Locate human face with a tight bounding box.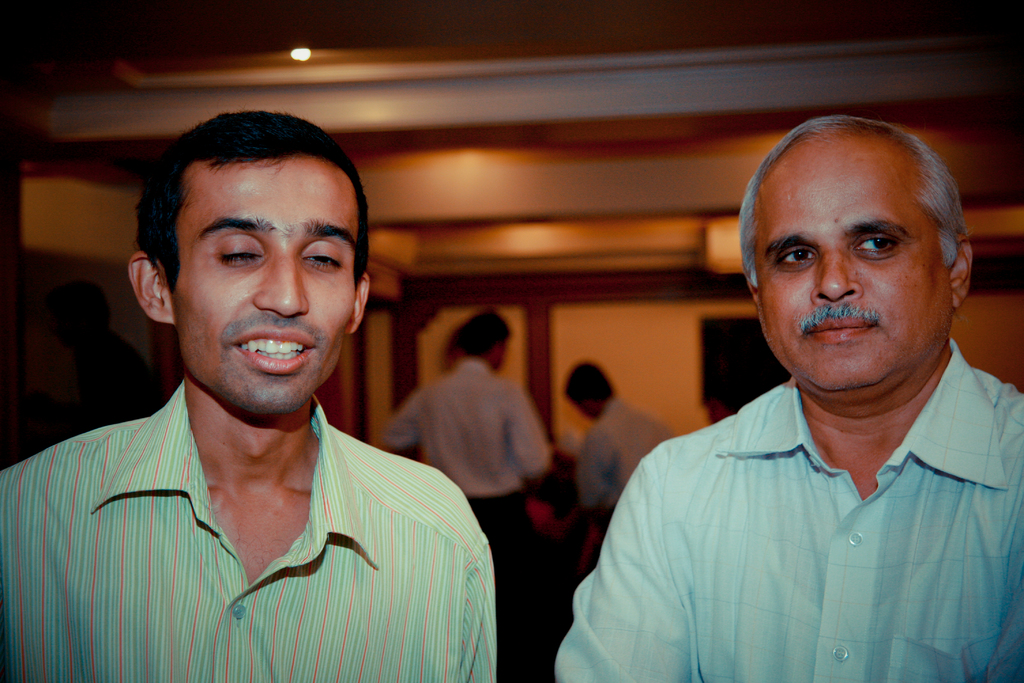
[762,147,950,389].
